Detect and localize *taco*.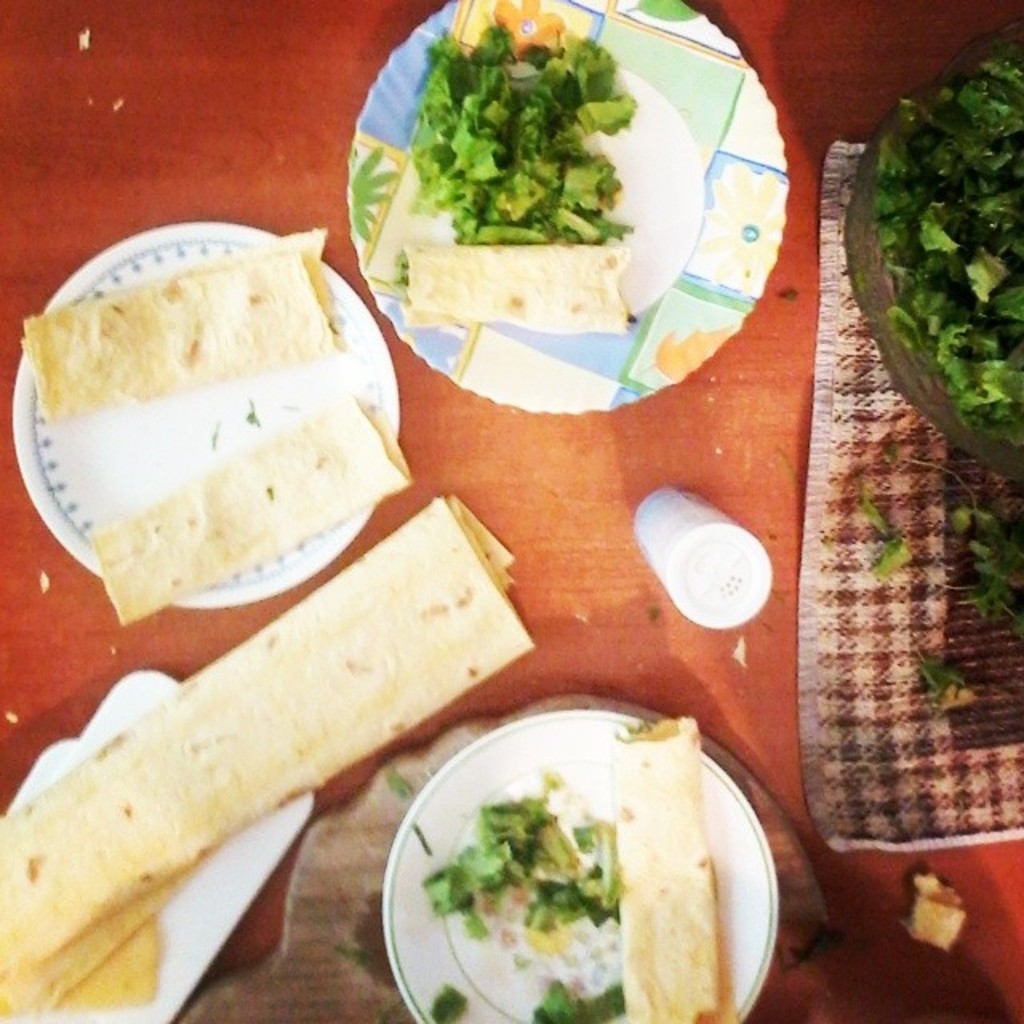
Localized at box=[619, 715, 739, 1022].
